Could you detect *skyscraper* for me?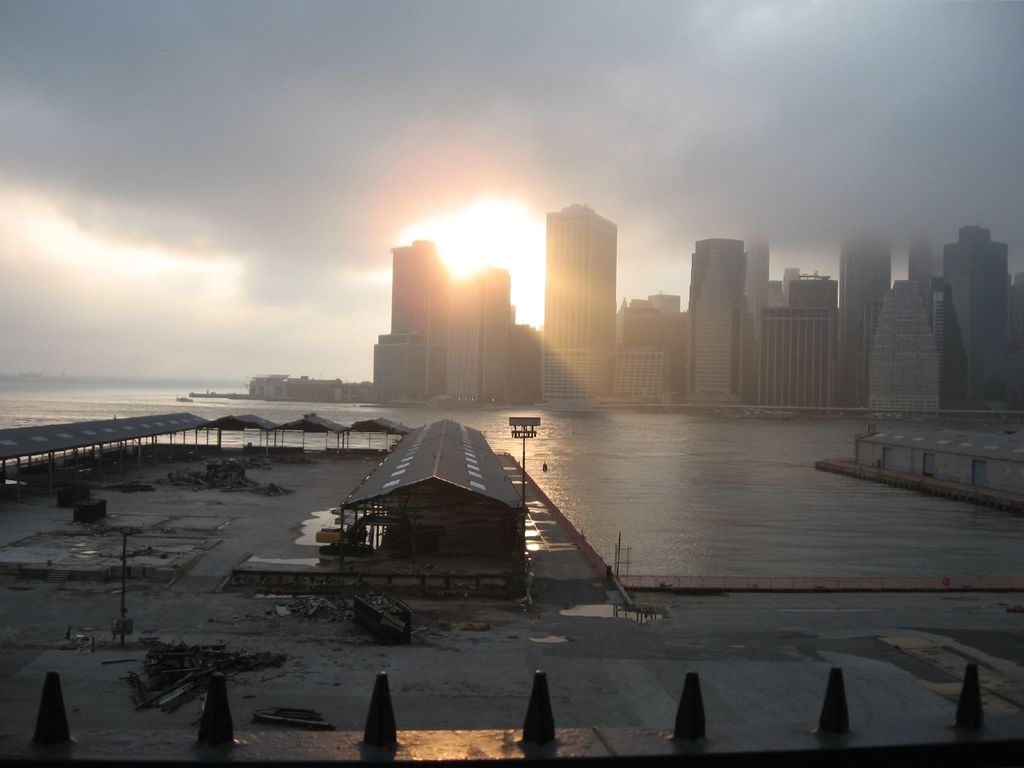
Detection result: [826,206,891,404].
